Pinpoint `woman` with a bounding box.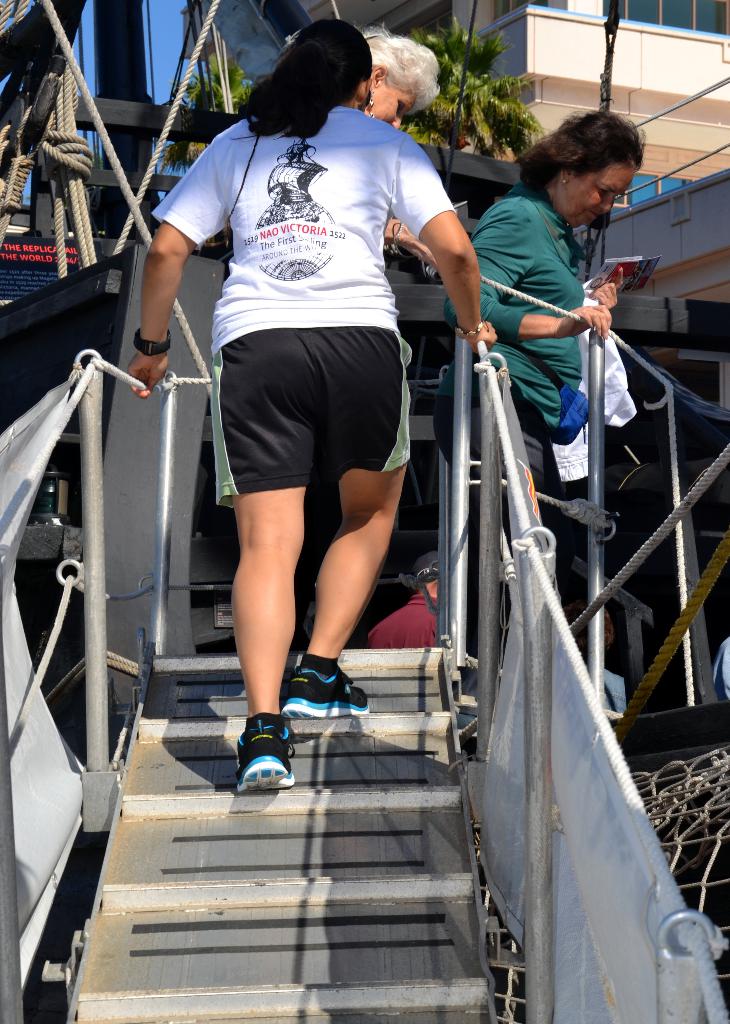
Rect(426, 100, 643, 683).
